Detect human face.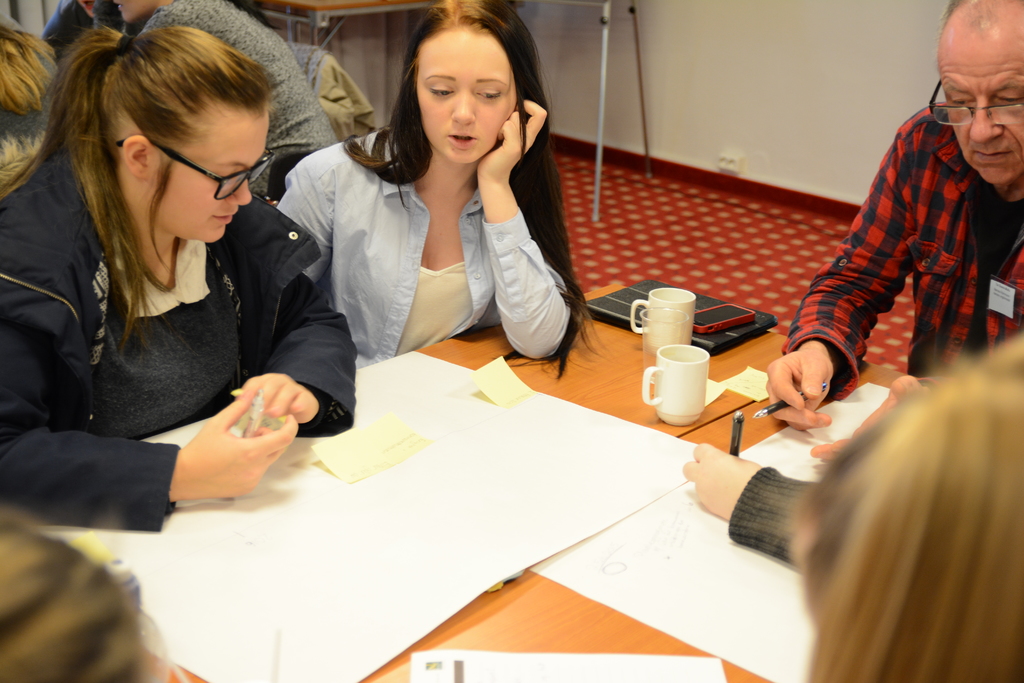
Detected at l=417, t=29, r=520, b=167.
